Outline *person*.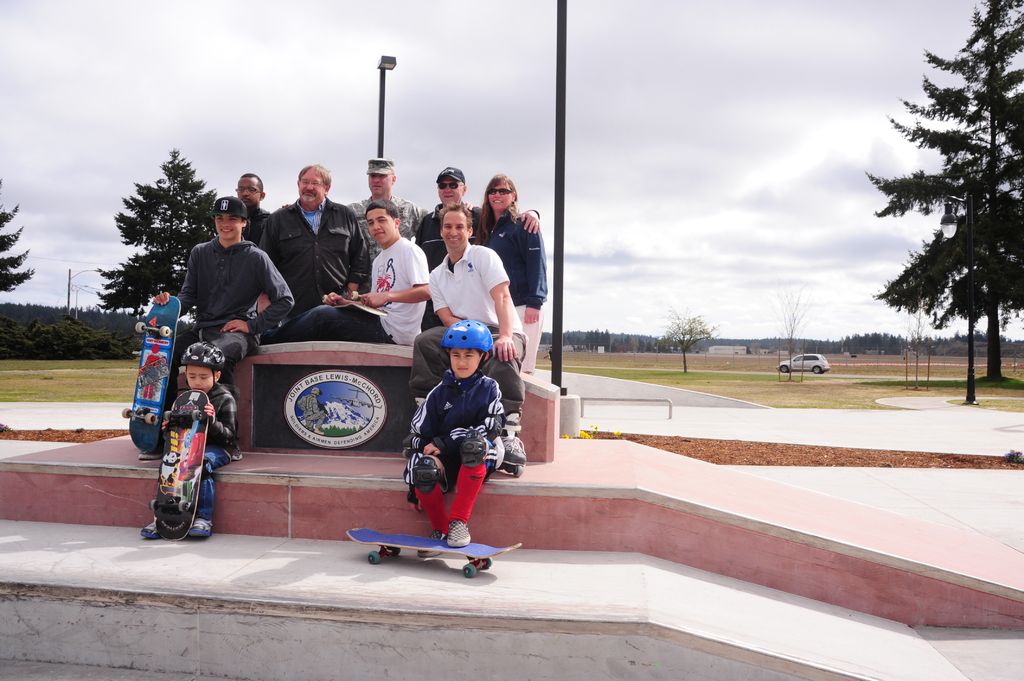
Outline: region(261, 197, 430, 346).
